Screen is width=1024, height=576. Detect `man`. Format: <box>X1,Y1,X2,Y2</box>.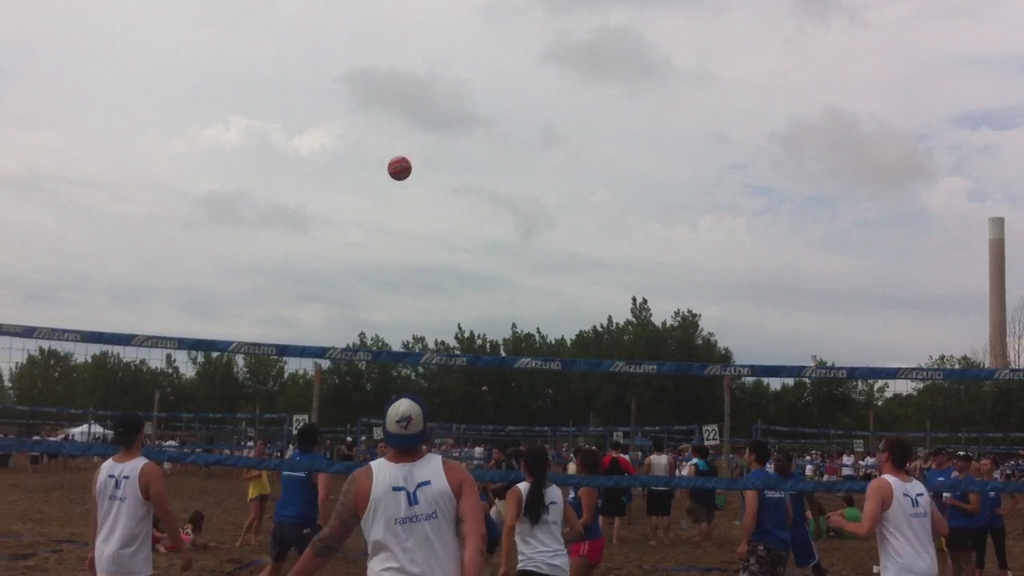
<box>682,446,699,516</box>.
